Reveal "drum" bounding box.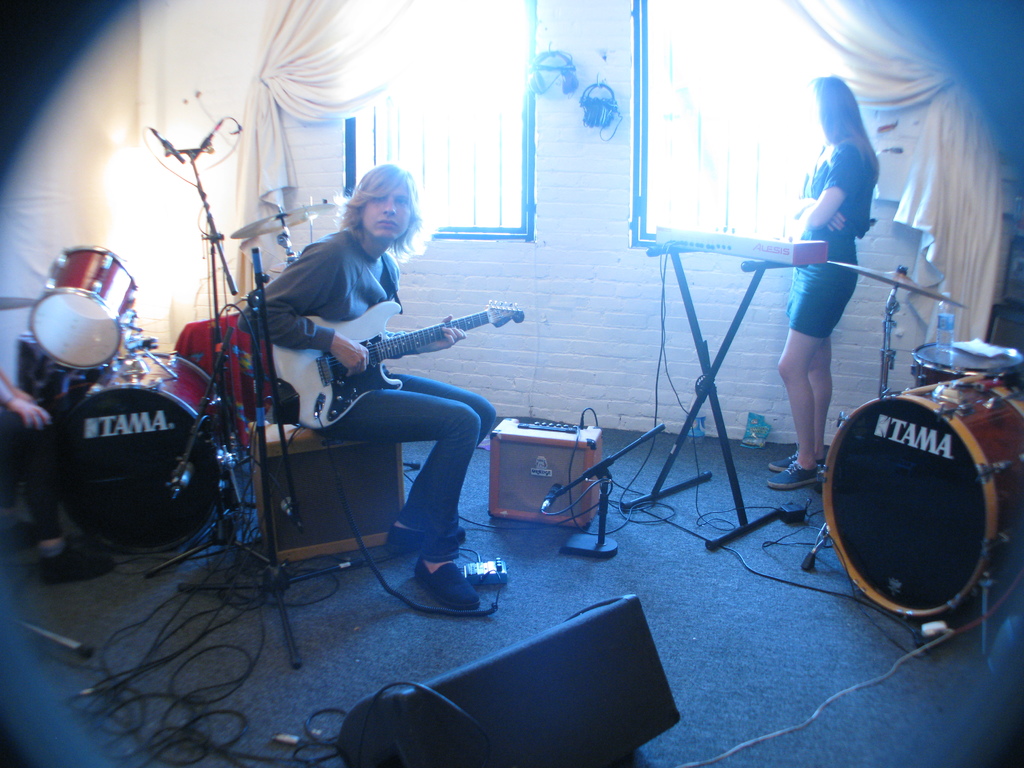
Revealed: [left=47, top=349, right=231, bottom=547].
